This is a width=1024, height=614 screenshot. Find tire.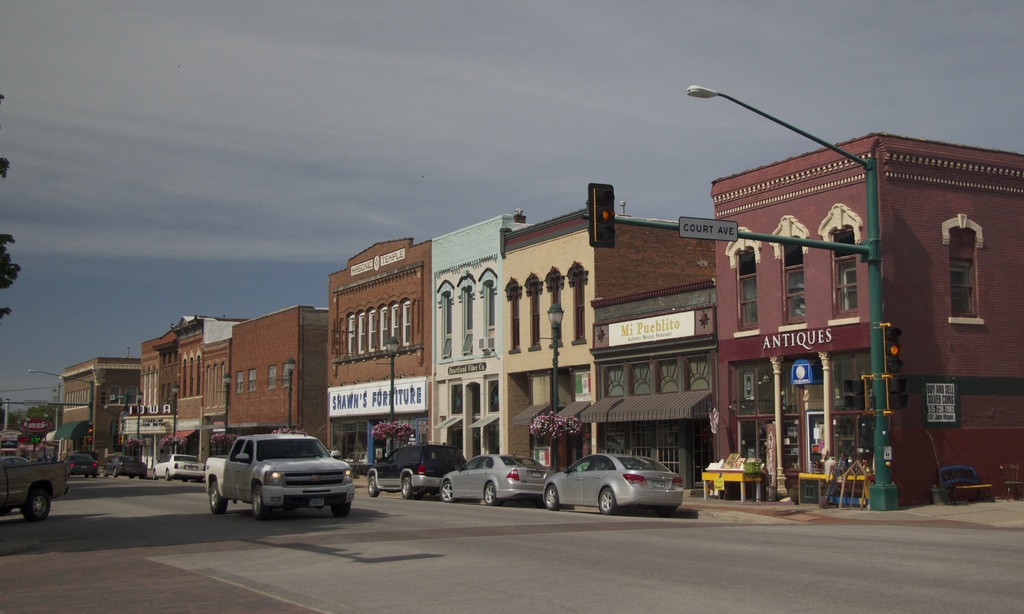
Bounding box: (399,479,412,499).
